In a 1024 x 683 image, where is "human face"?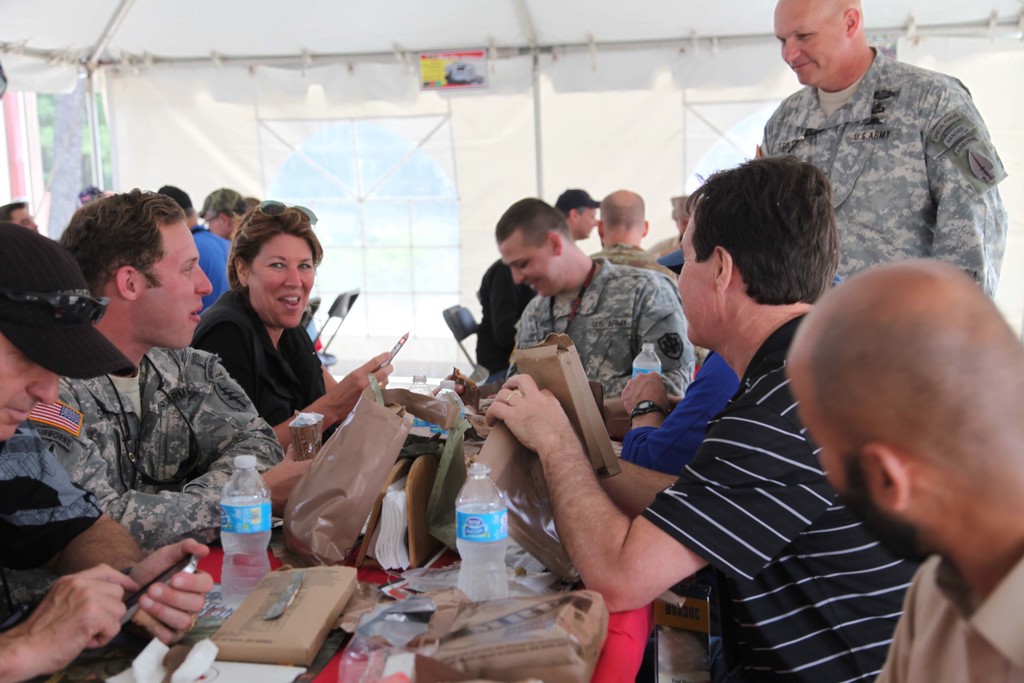
pyautogui.locateOnScreen(676, 201, 719, 342).
